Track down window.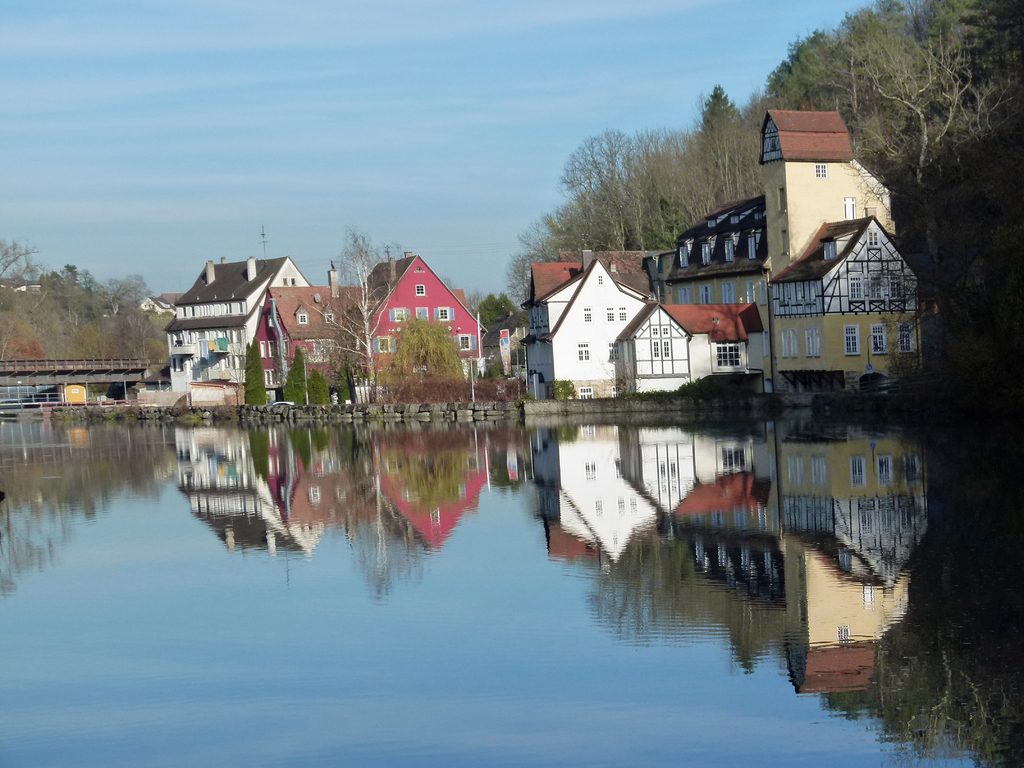
Tracked to crop(748, 282, 754, 300).
